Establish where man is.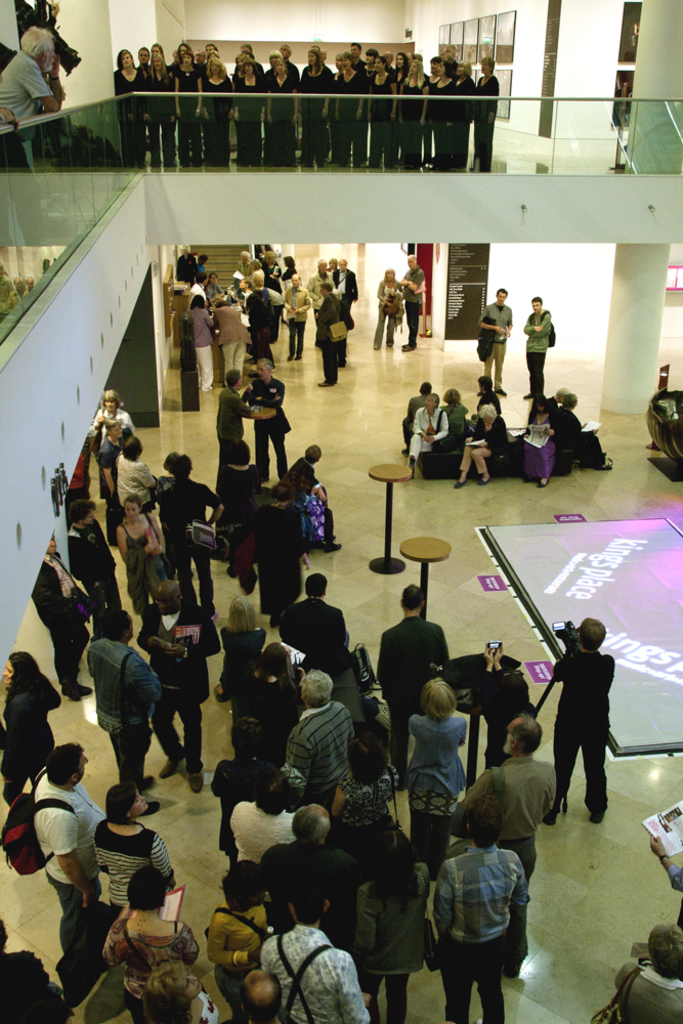
Established at [left=521, top=299, right=558, bottom=398].
